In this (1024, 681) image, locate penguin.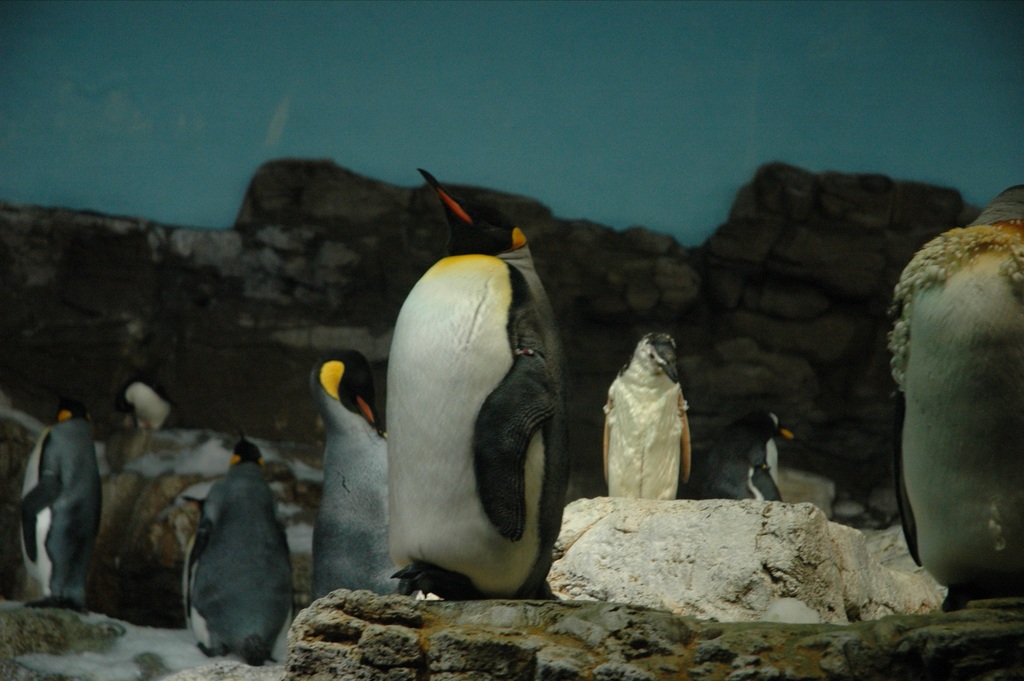
Bounding box: <box>598,322,692,500</box>.
